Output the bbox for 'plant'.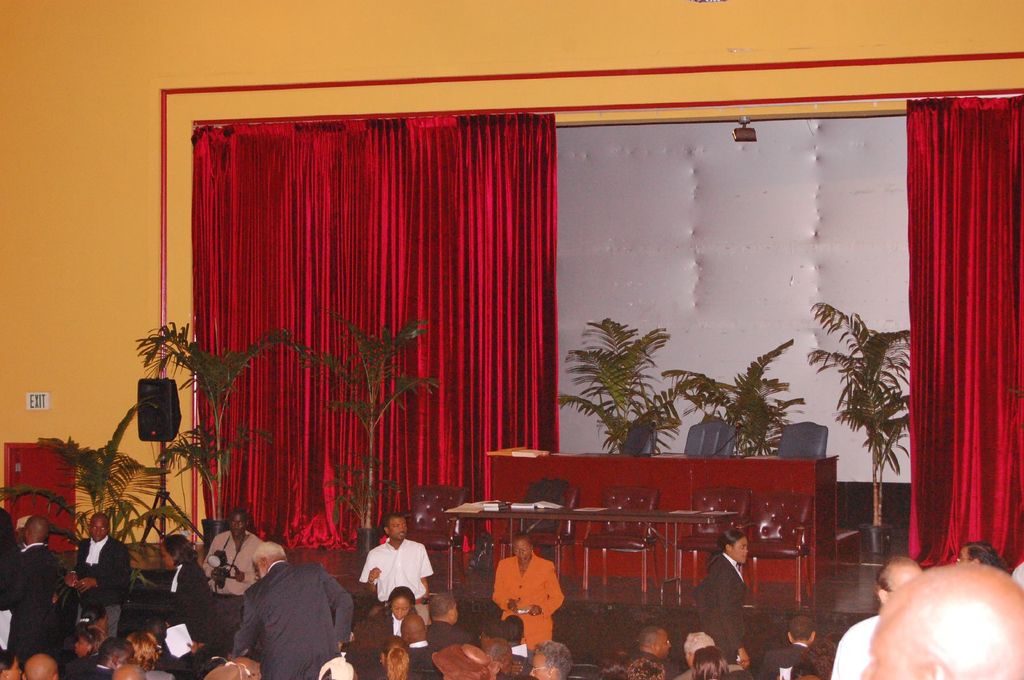
box(314, 302, 440, 533).
